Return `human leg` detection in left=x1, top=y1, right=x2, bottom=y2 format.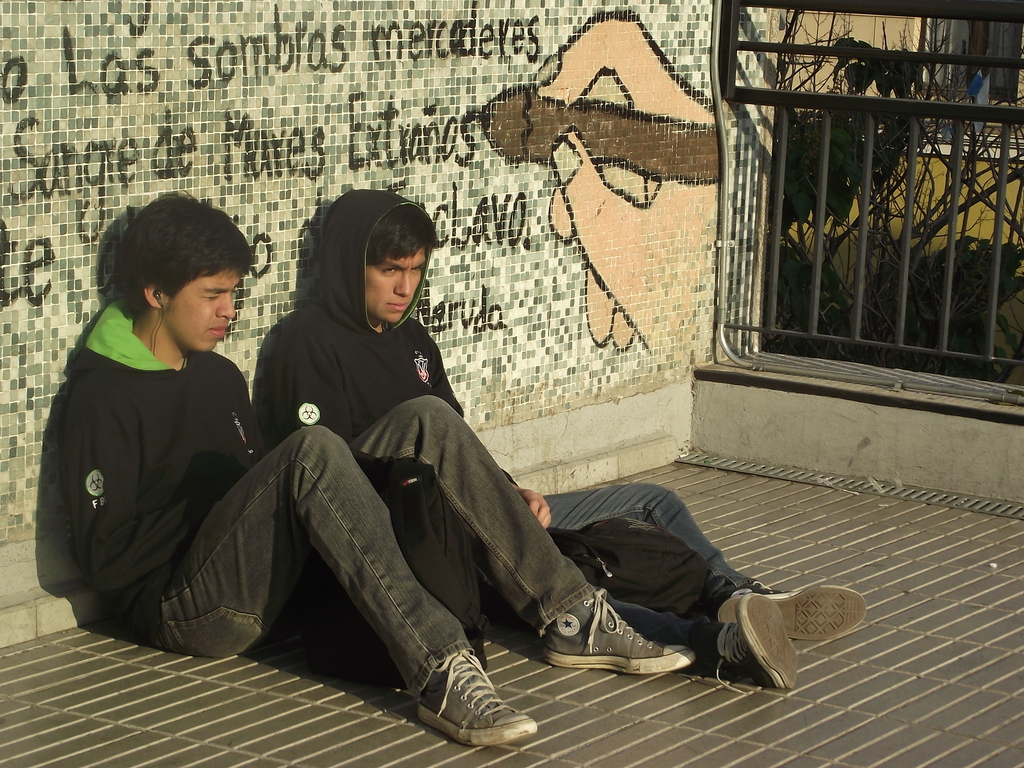
left=394, top=408, right=691, bottom=663.
